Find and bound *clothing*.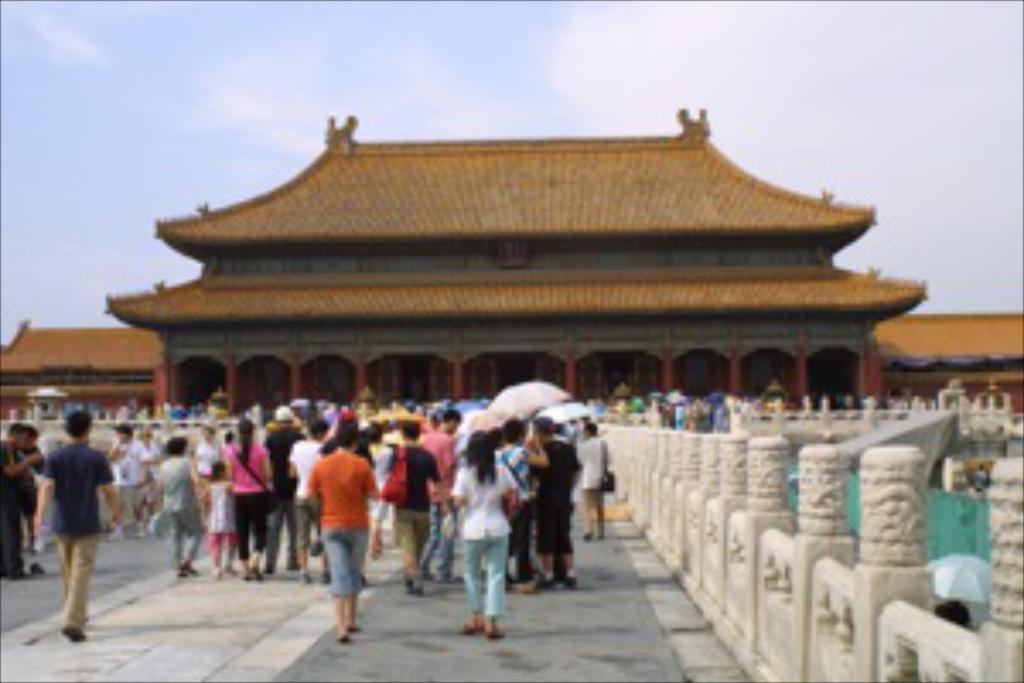
Bound: detection(577, 434, 618, 522).
